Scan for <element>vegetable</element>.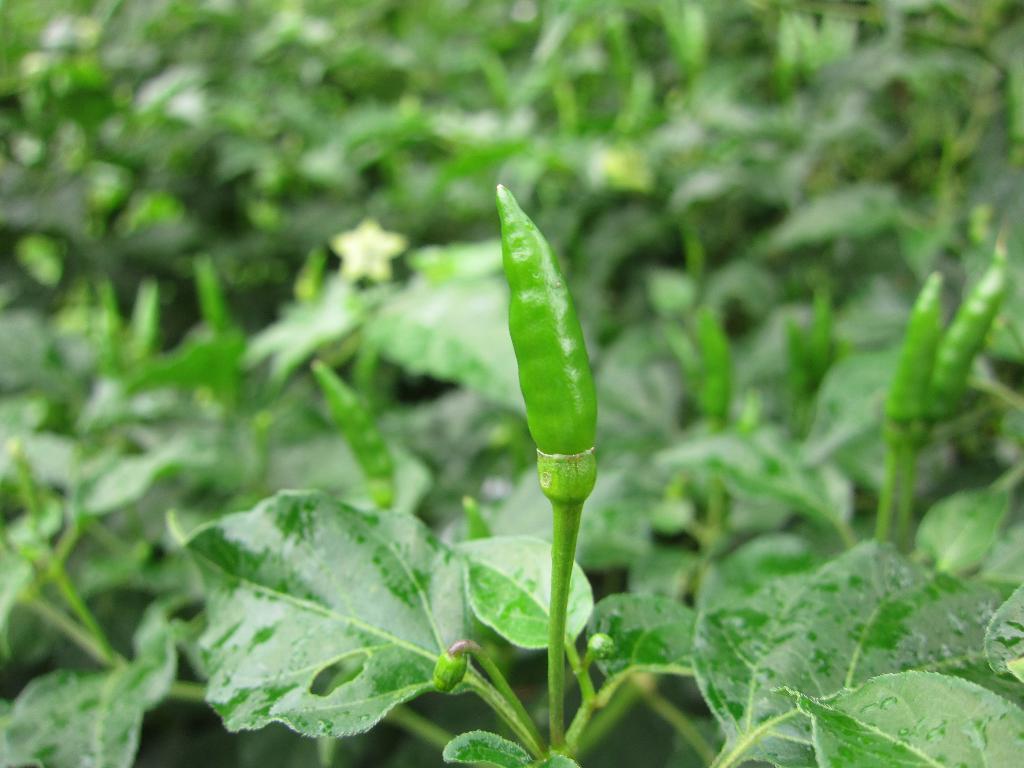
Scan result: region(915, 257, 1007, 447).
